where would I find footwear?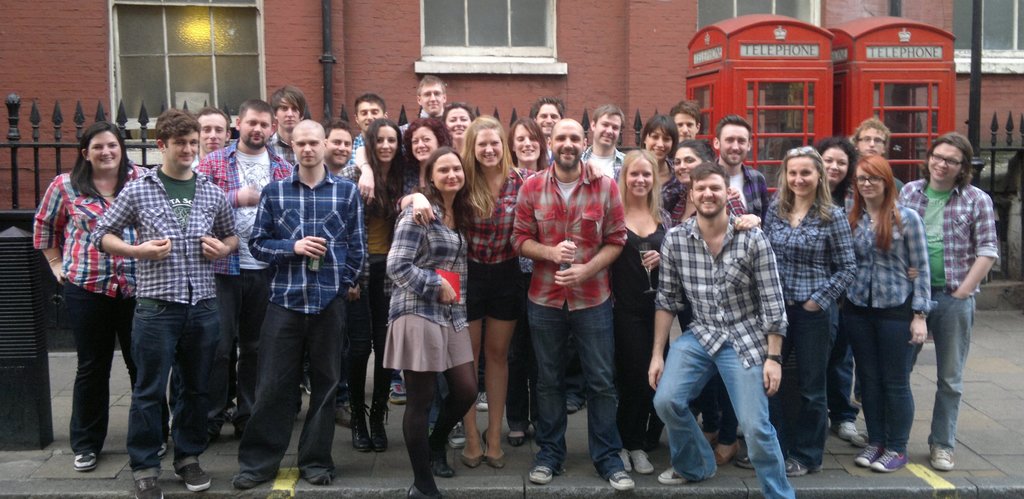
At rect(786, 454, 822, 477).
